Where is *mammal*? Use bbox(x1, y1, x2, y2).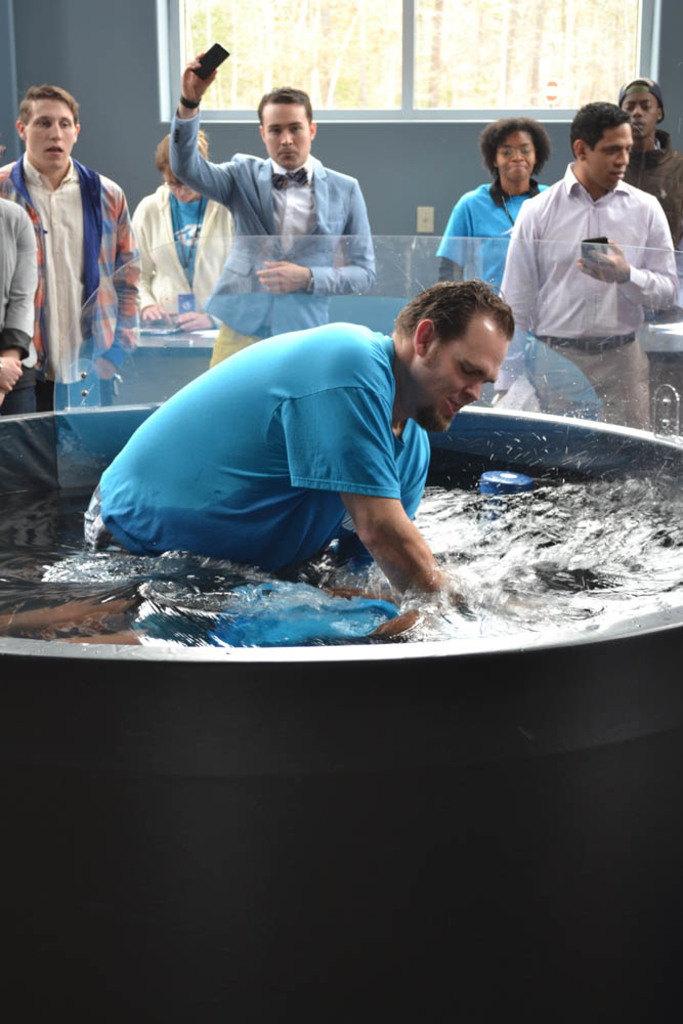
bbox(165, 51, 380, 355).
